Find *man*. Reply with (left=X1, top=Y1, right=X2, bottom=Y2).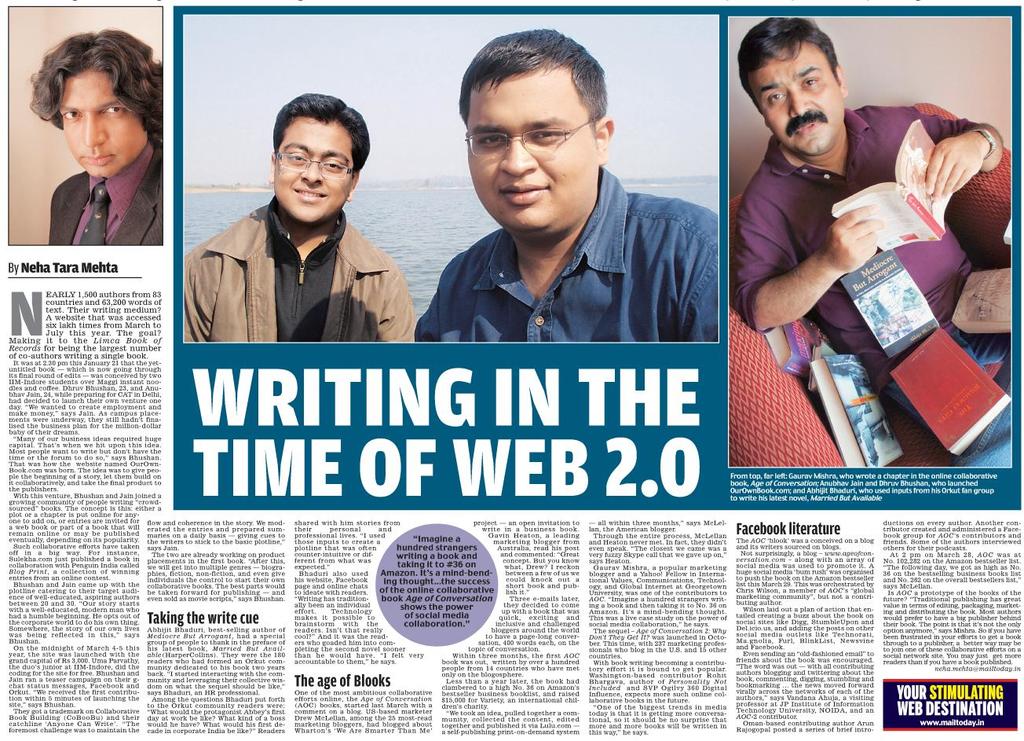
(left=181, top=90, right=419, bottom=346).
